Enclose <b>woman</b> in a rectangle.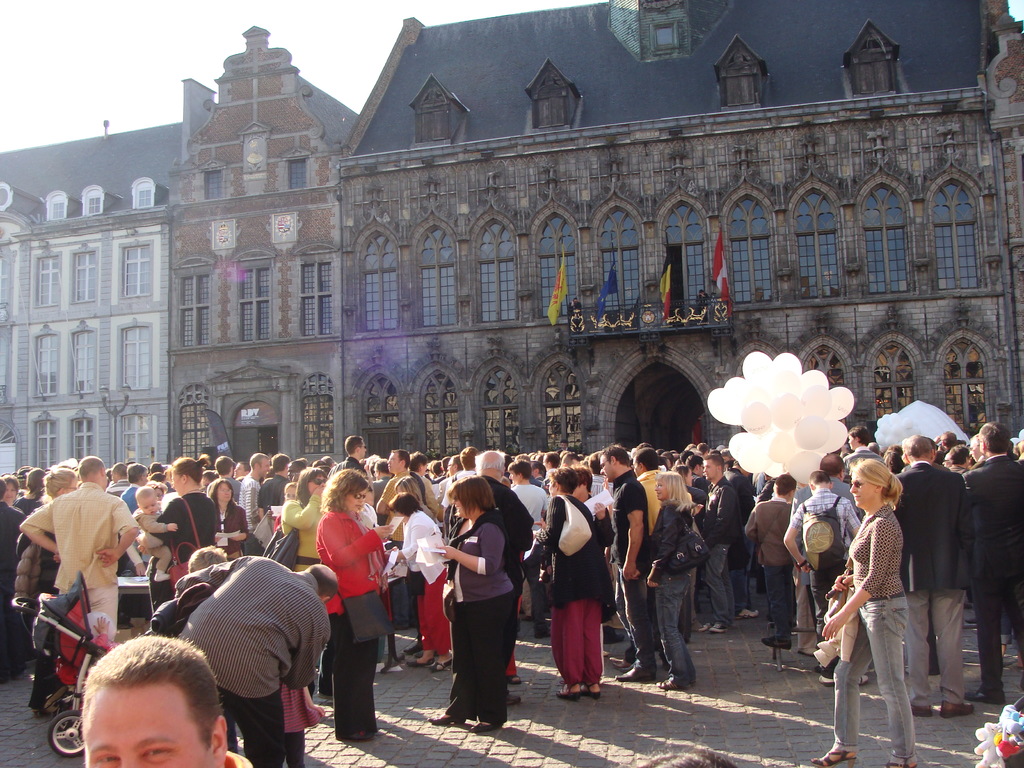
l=276, t=467, r=326, b=573.
